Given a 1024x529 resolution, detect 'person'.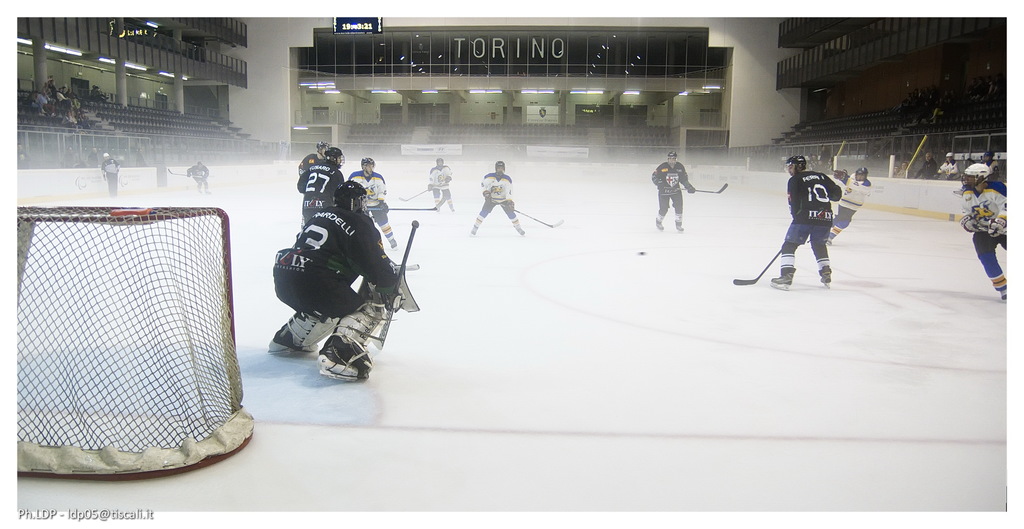
<bbox>934, 152, 963, 178</bbox>.
